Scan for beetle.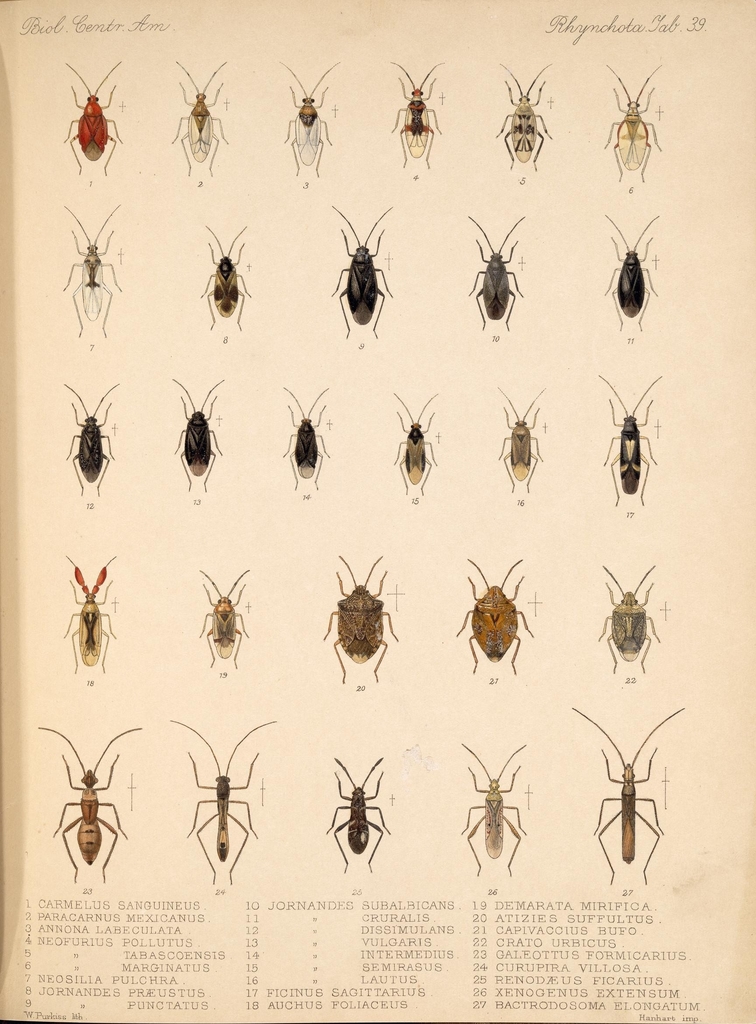
Scan result: locate(64, 564, 125, 676).
